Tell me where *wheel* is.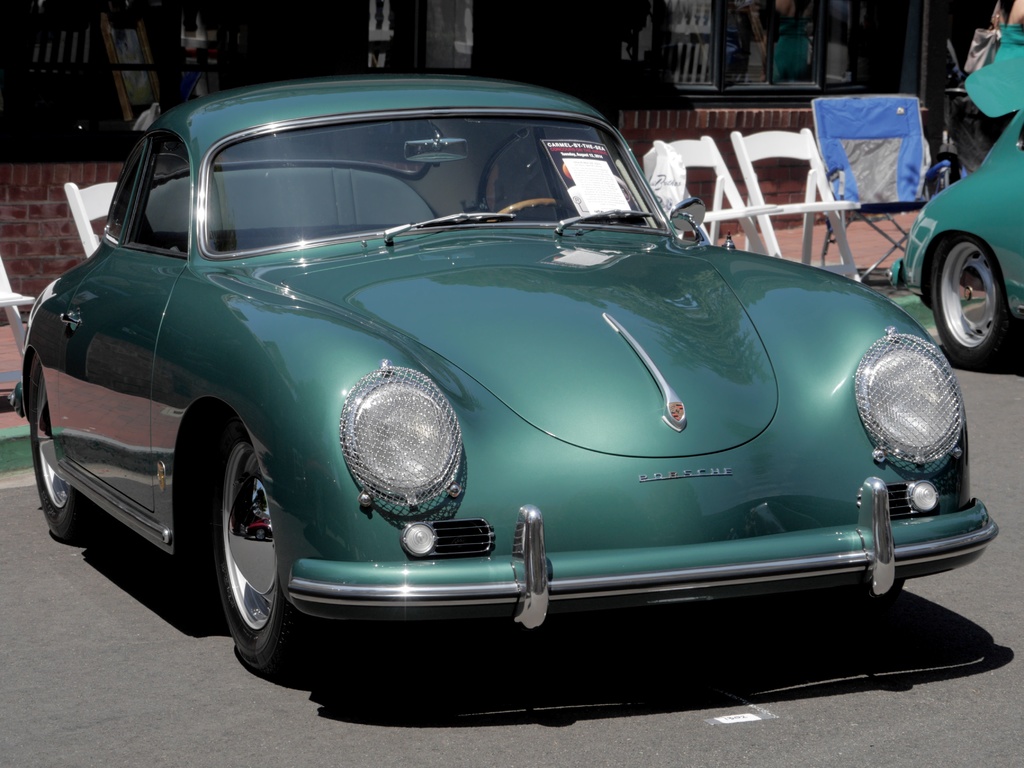
*wheel* is at (925, 233, 1023, 372).
